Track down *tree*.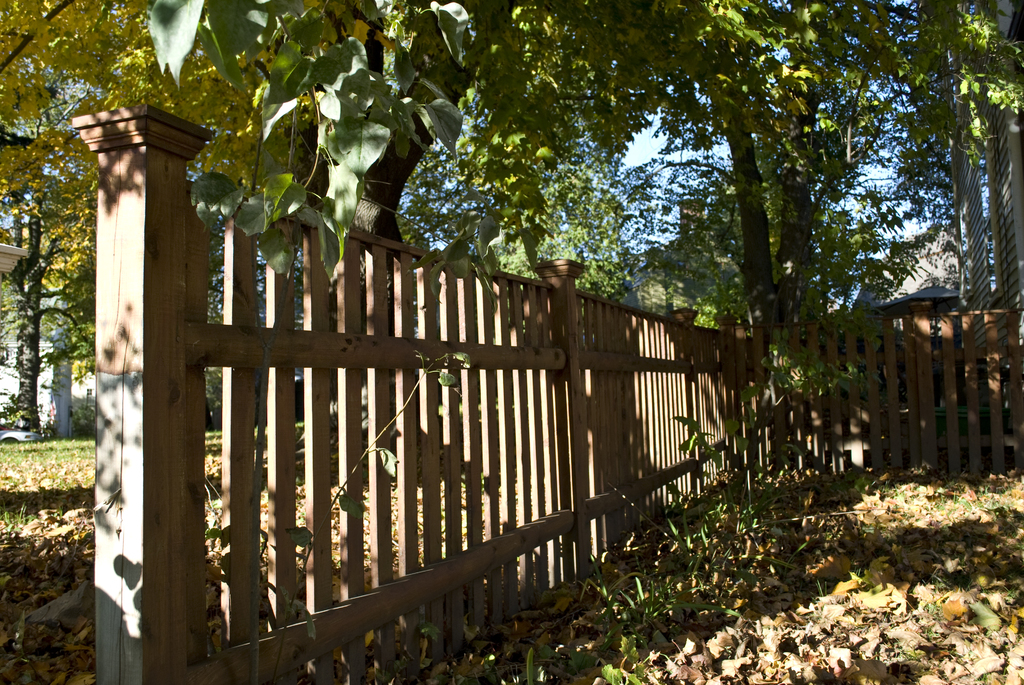
Tracked to box=[244, 0, 628, 463].
